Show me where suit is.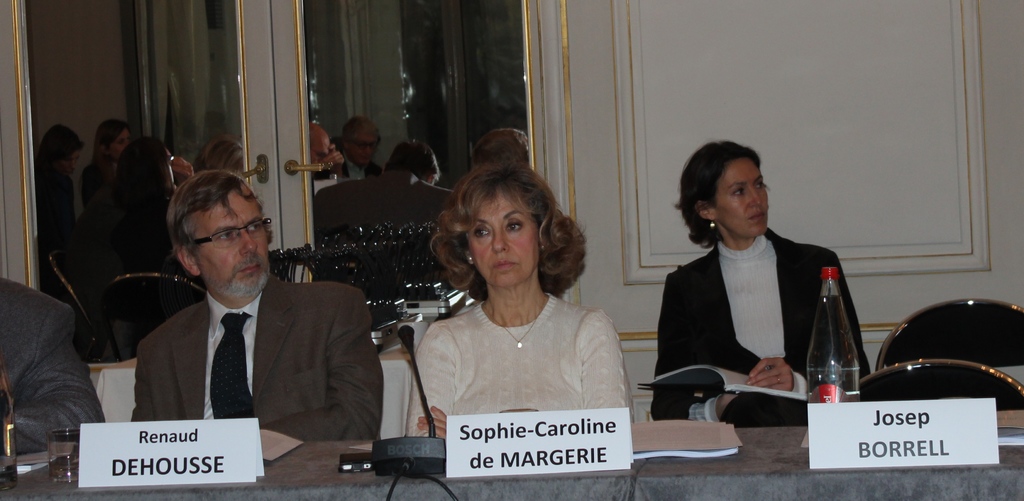
suit is at 121 239 369 449.
